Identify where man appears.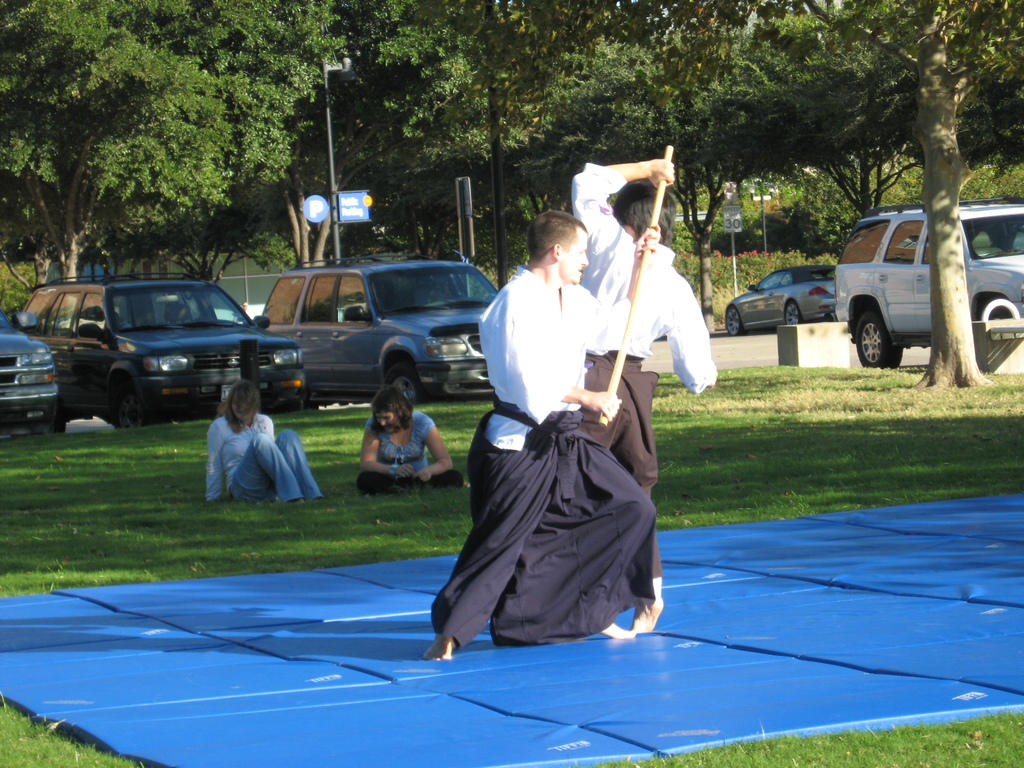
Appears at bbox(423, 209, 667, 658).
